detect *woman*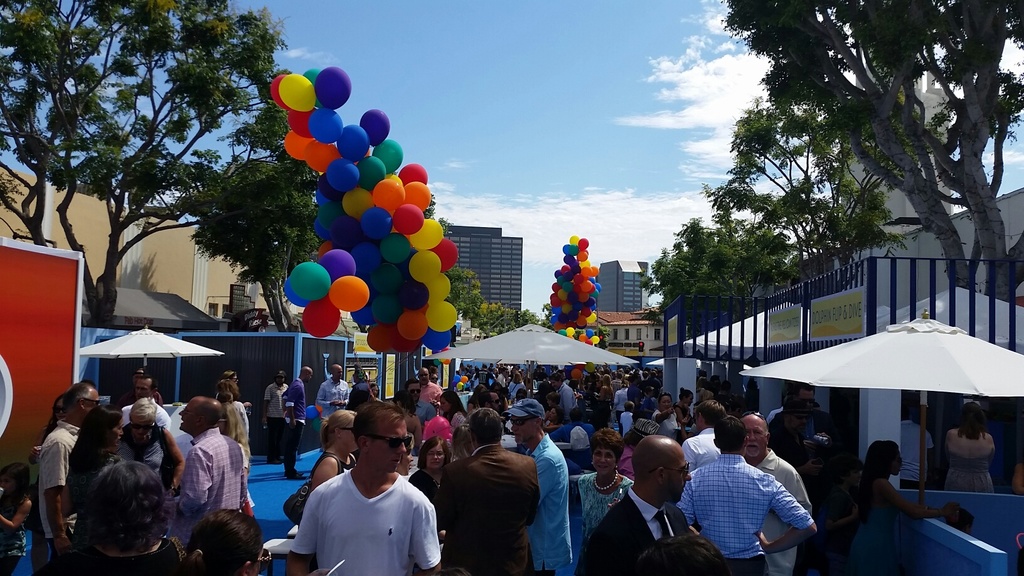
rect(55, 417, 136, 508)
